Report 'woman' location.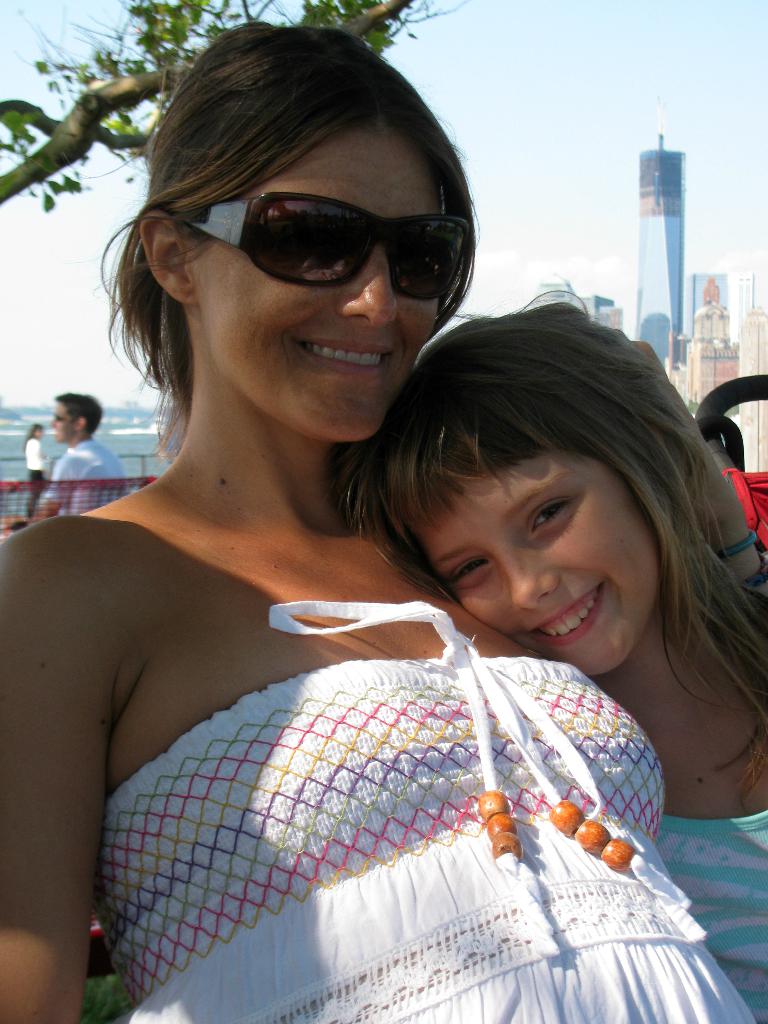
Report: (left=74, top=85, right=696, bottom=1006).
